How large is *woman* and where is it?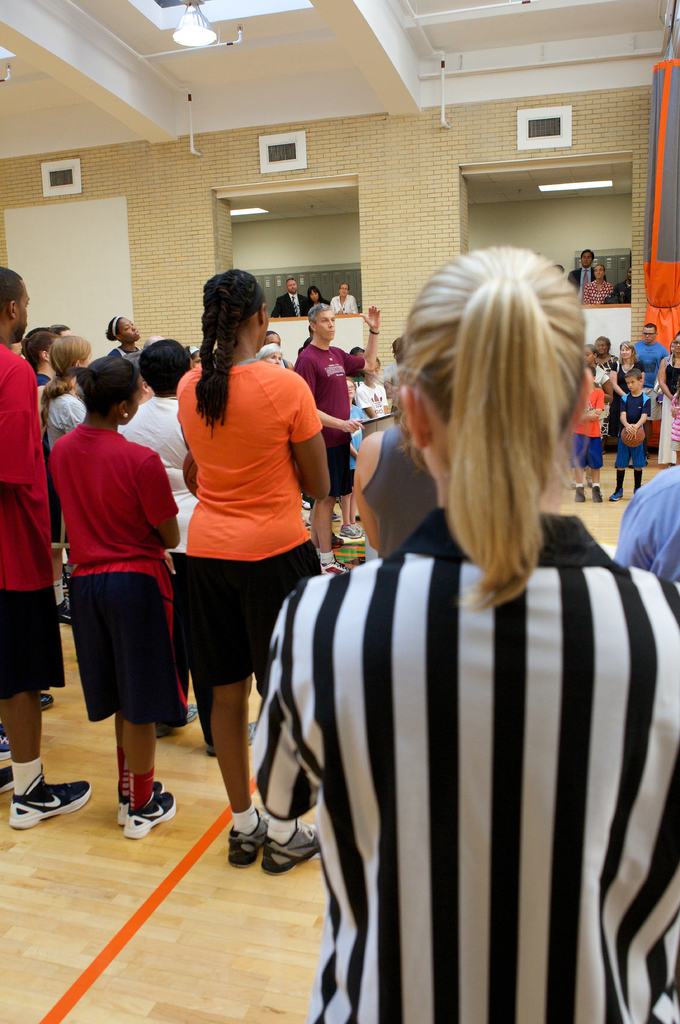
Bounding box: {"left": 49, "top": 355, "right": 182, "bottom": 839}.
